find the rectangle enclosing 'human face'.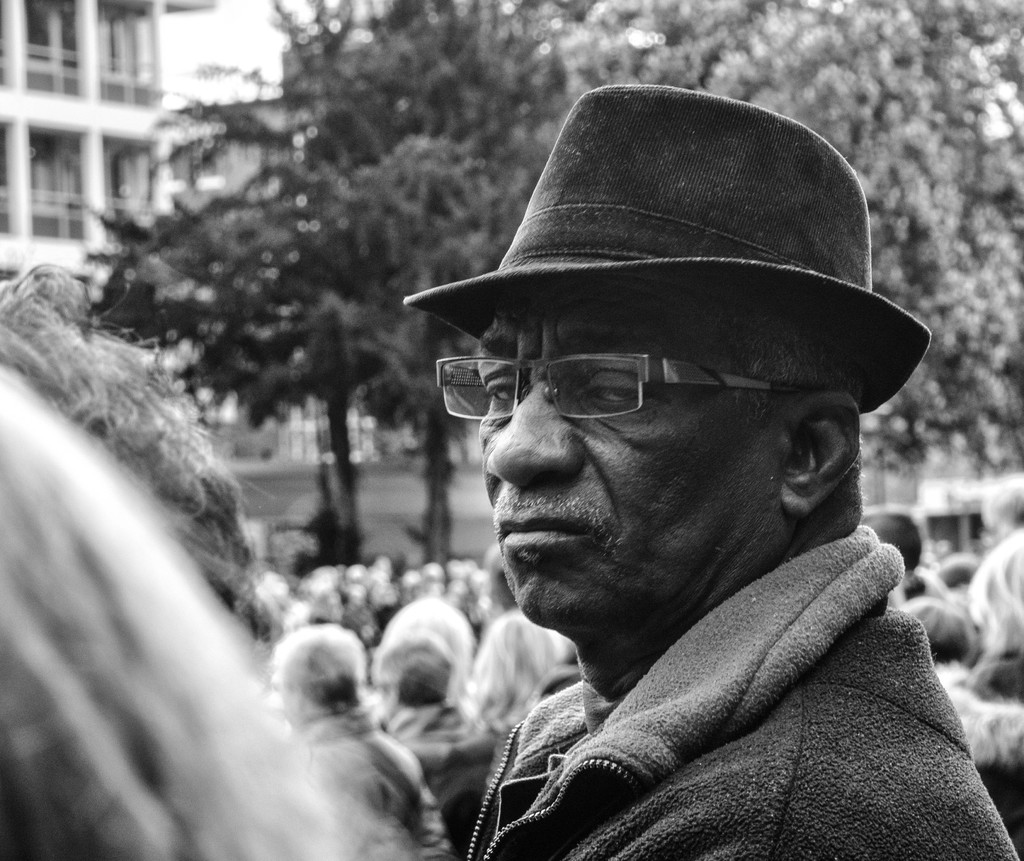
(x1=477, y1=311, x2=784, y2=627).
